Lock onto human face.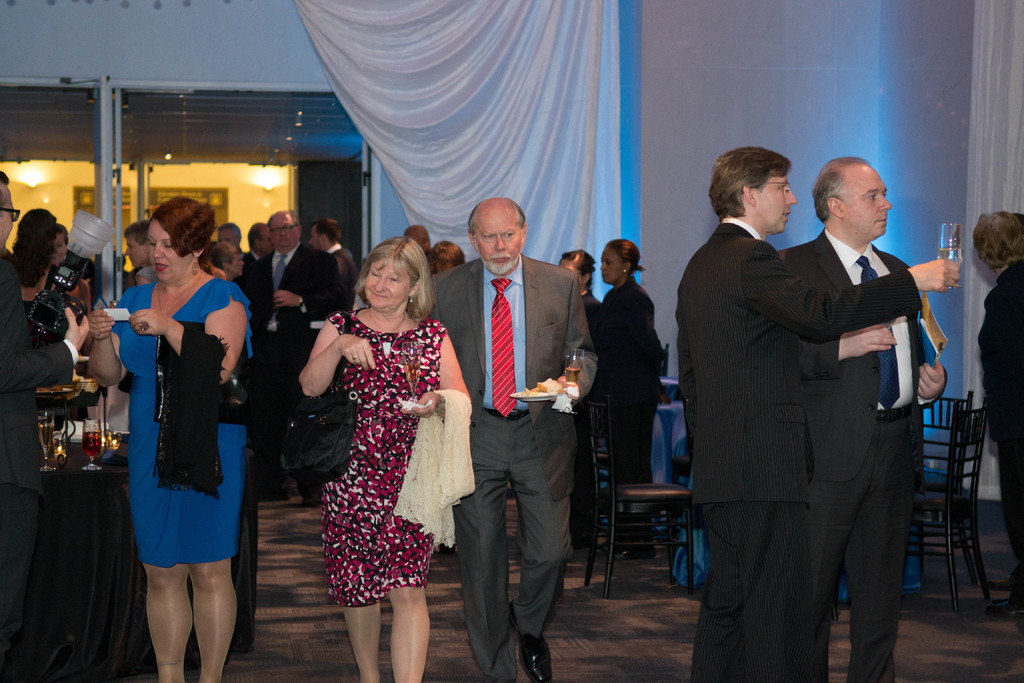
Locked: (753, 173, 796, 233).
